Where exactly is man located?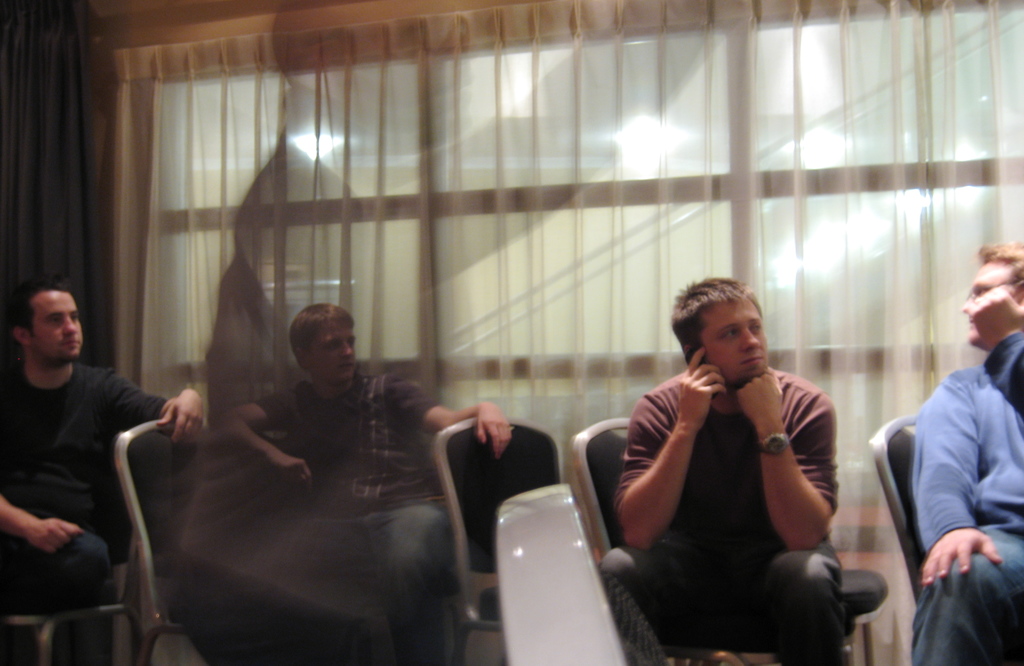
Its bounding box is rect(219, 305, 515, 665).
